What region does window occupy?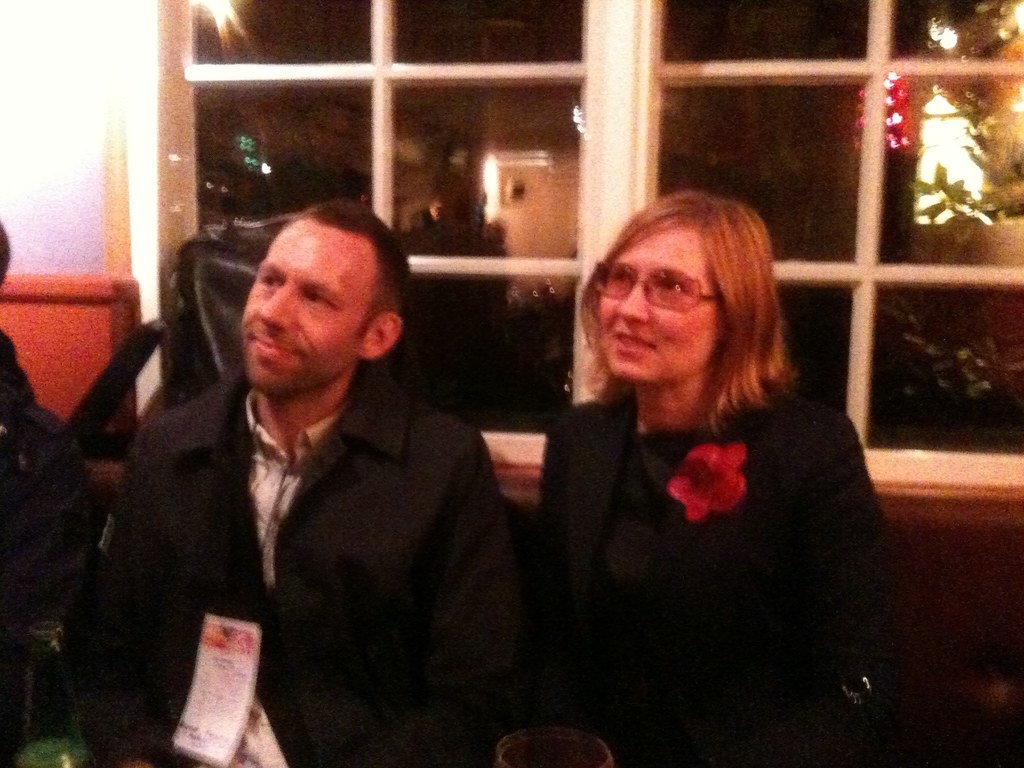
143,0,1023,512.
